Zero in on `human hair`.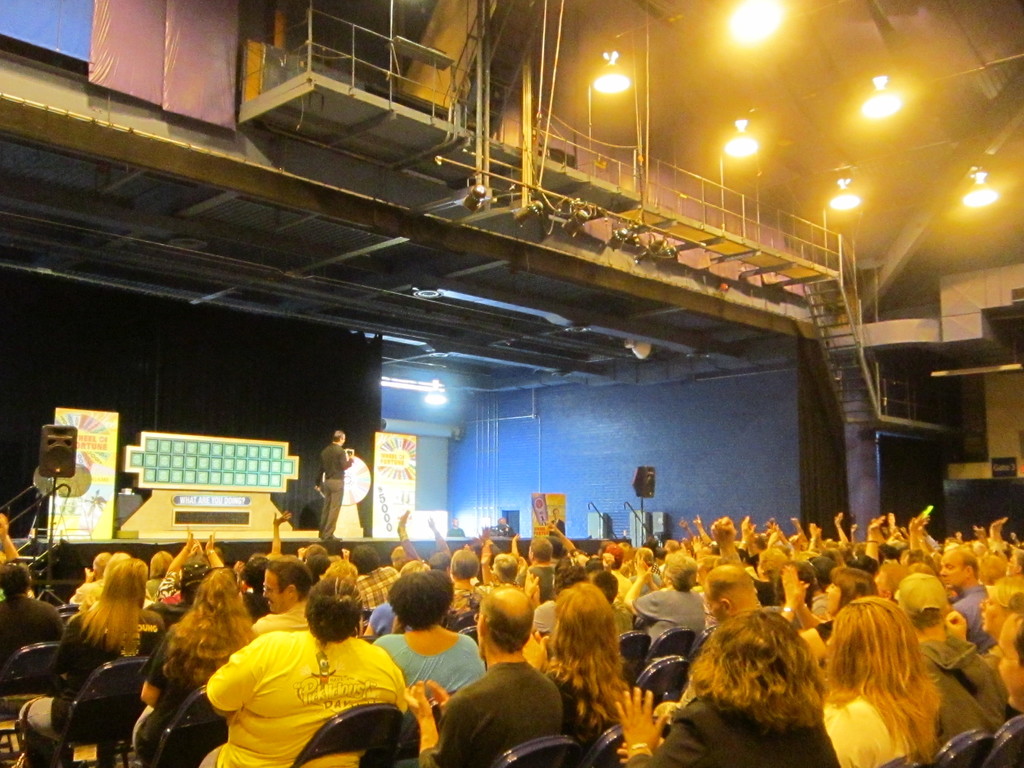
Zeroed in: box(303, 575, 361, 641).
